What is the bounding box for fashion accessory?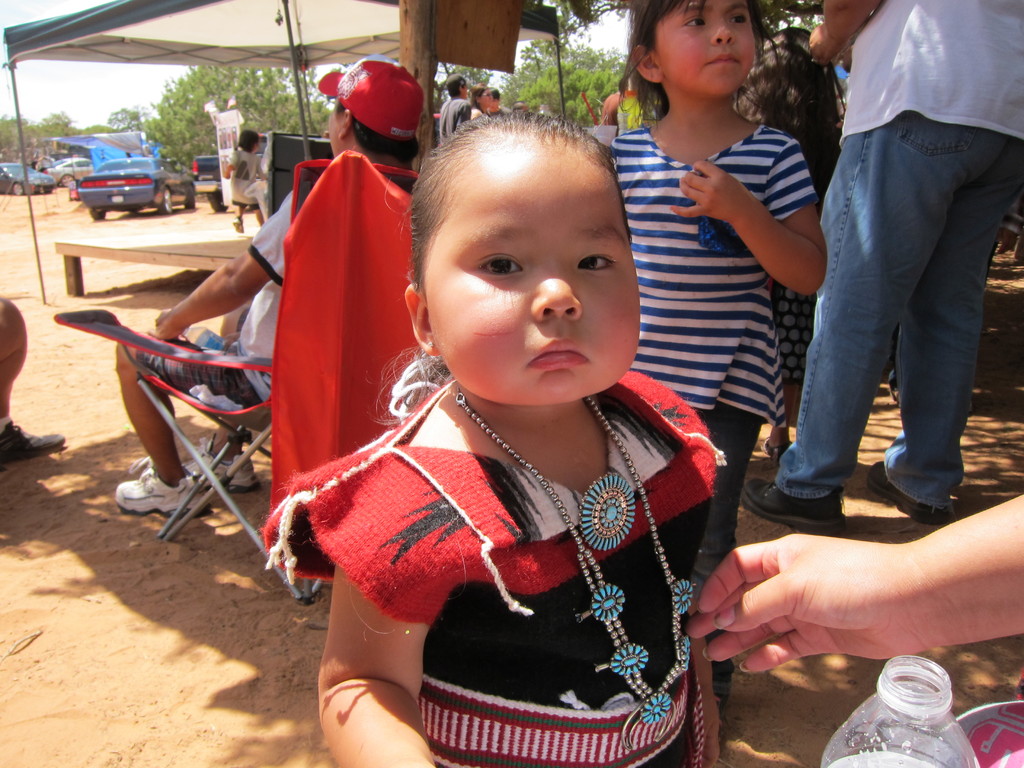
pyautogui.locateOnScreen(759, 437, 787, 467).
